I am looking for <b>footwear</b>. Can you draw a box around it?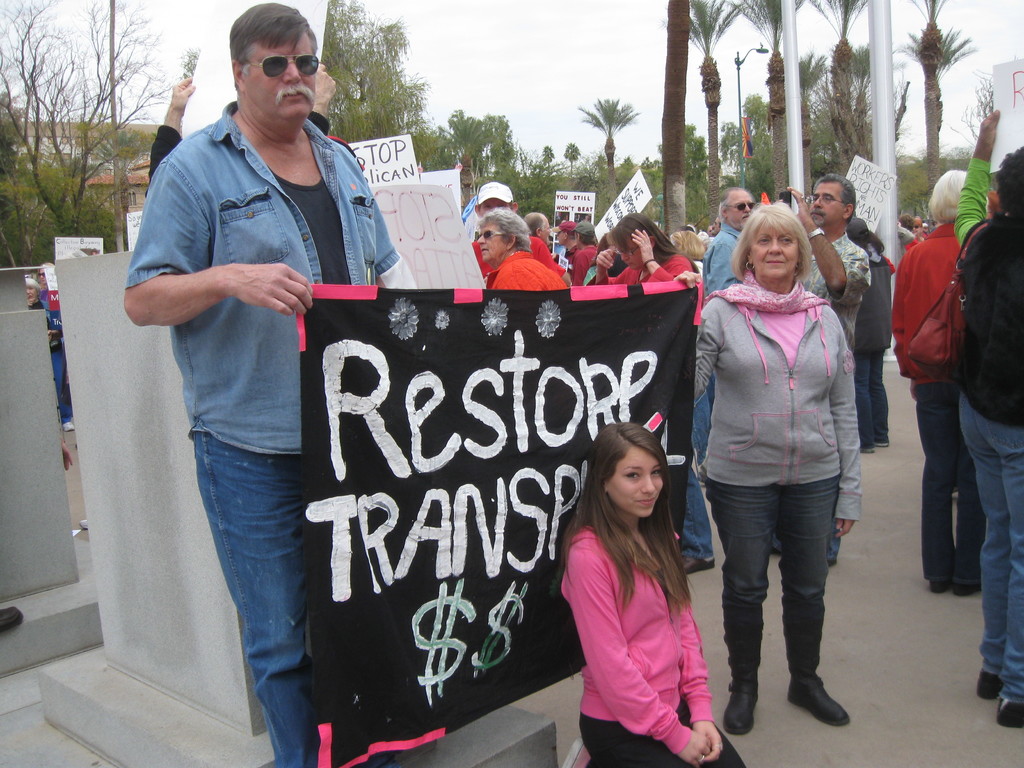
Sure, the bounding box is 0/605/19/632.
